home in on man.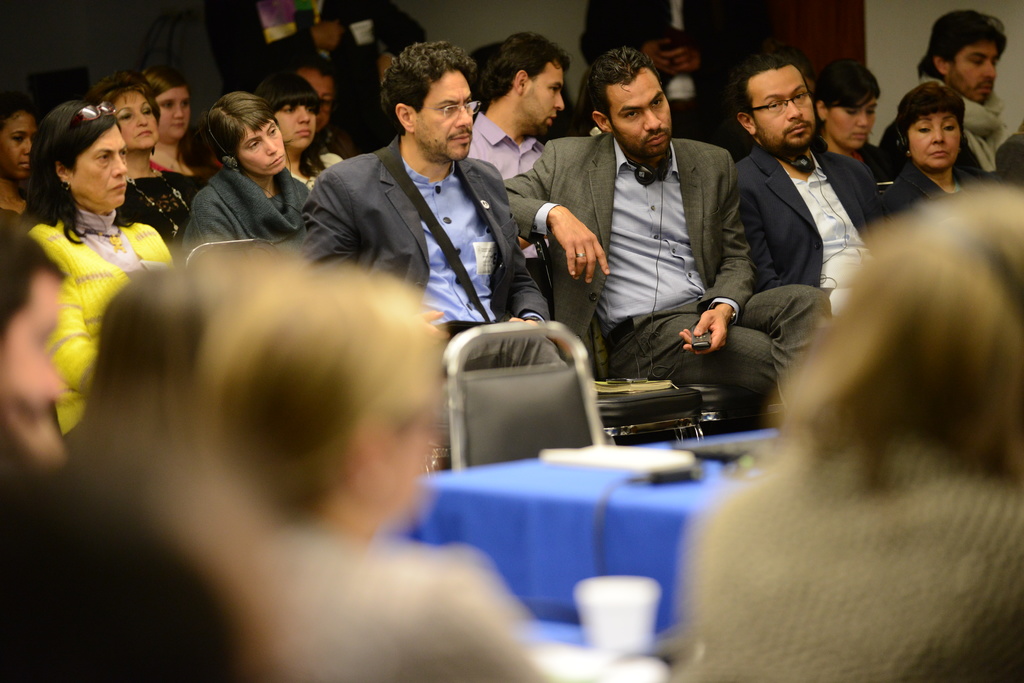
Homed in at [714,68,903,343].
